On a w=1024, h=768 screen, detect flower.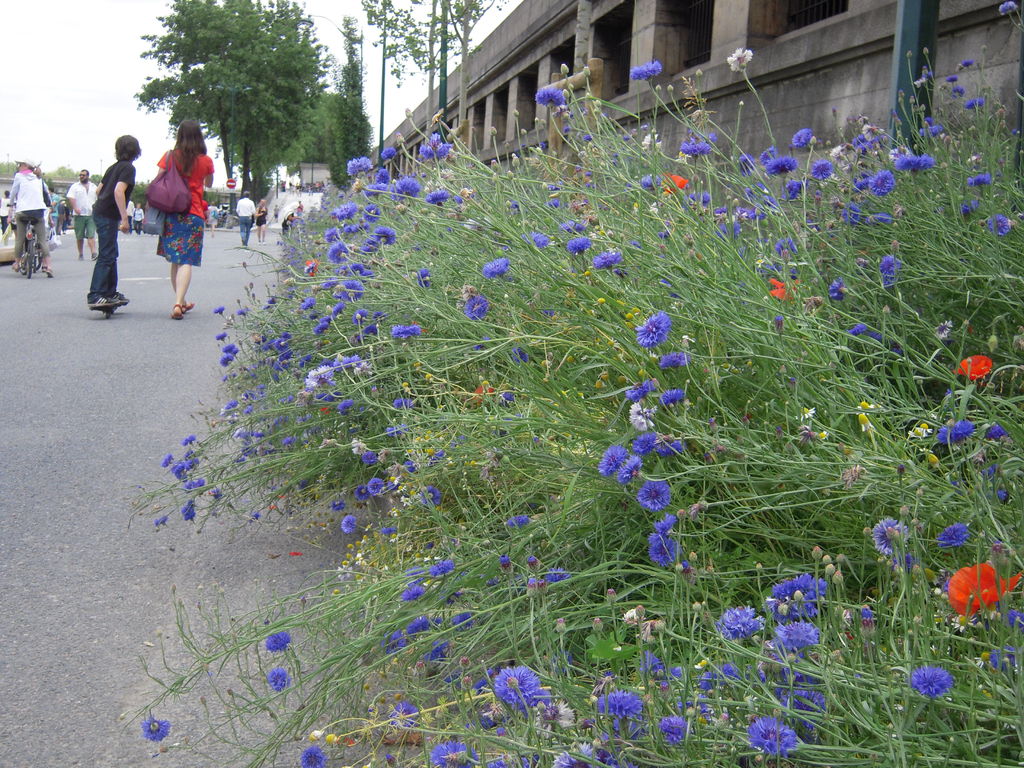
(621, 605, 646, 627).
